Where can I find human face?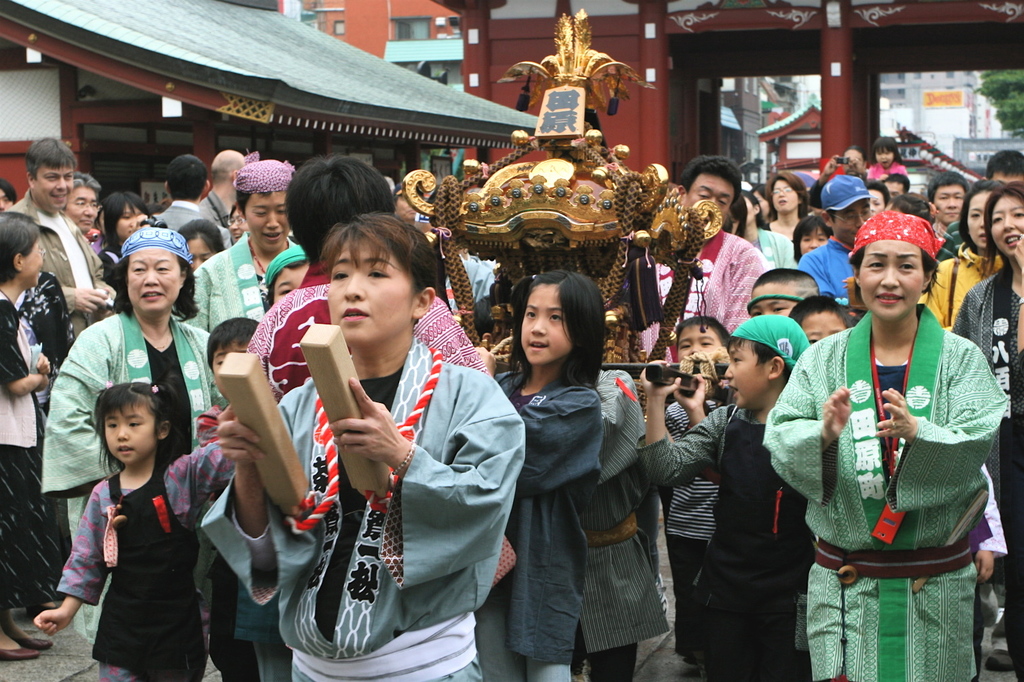
You can find it at [x1=328, y1=244, x2=413, y2=345].
